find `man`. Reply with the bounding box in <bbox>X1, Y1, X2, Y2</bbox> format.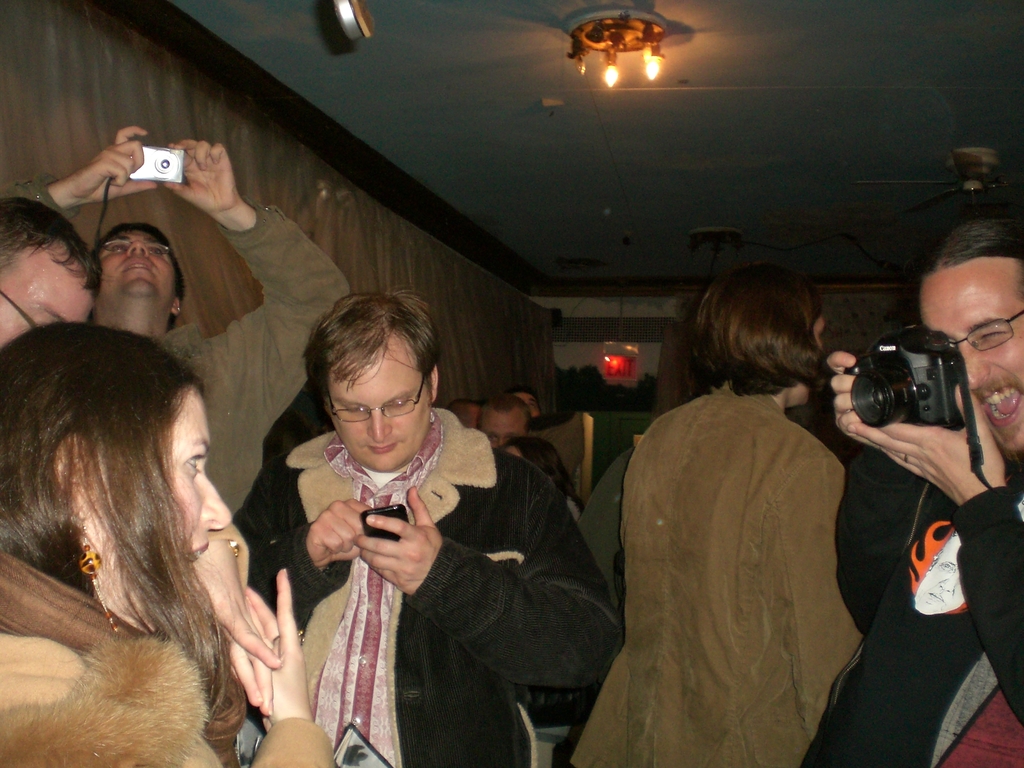
<bbox>0, 125, 355, 520</bbox>.
